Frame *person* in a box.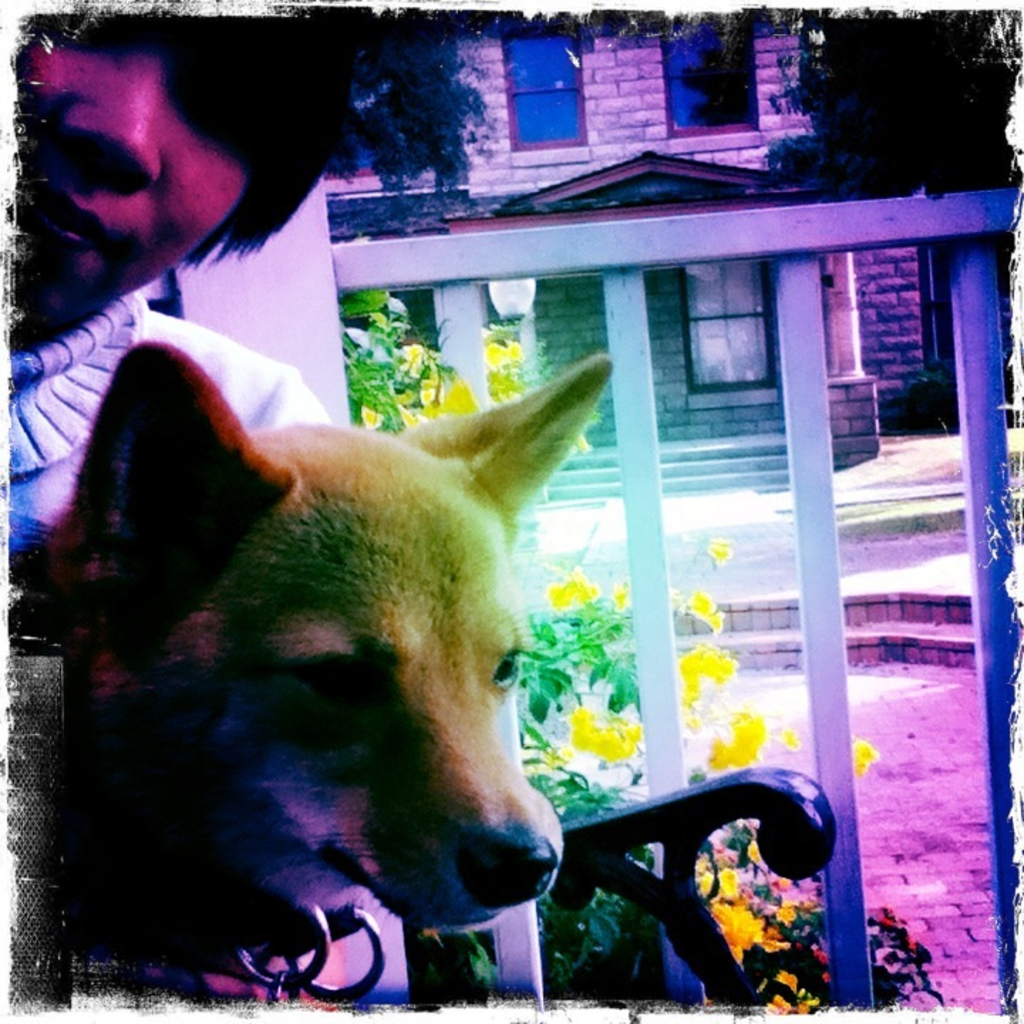
(0, 33, 434, 553).
